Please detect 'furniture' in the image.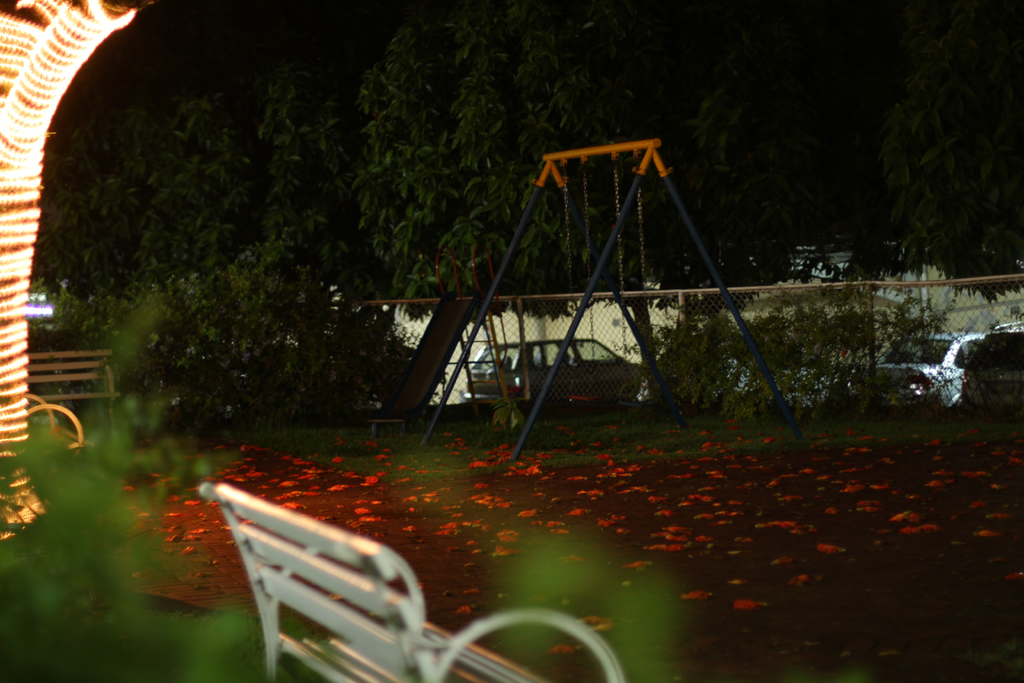
bbox=(194, 483, 627, 682).
